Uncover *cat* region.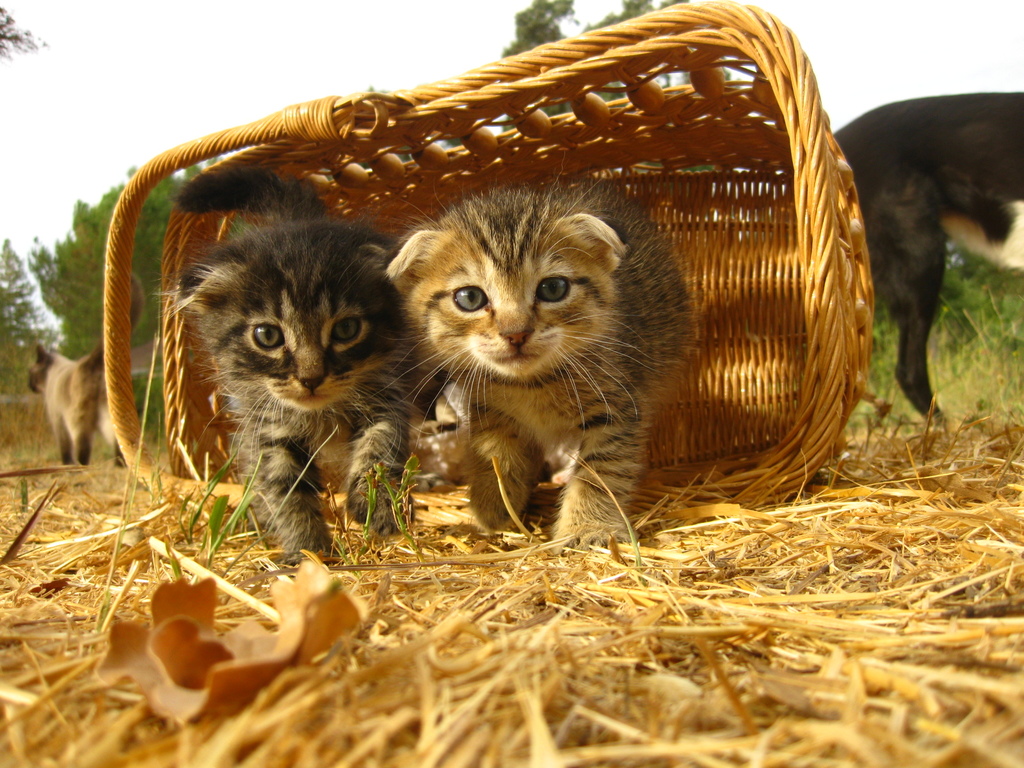
Uncovered: BBox(397, 173, 695, 554).
